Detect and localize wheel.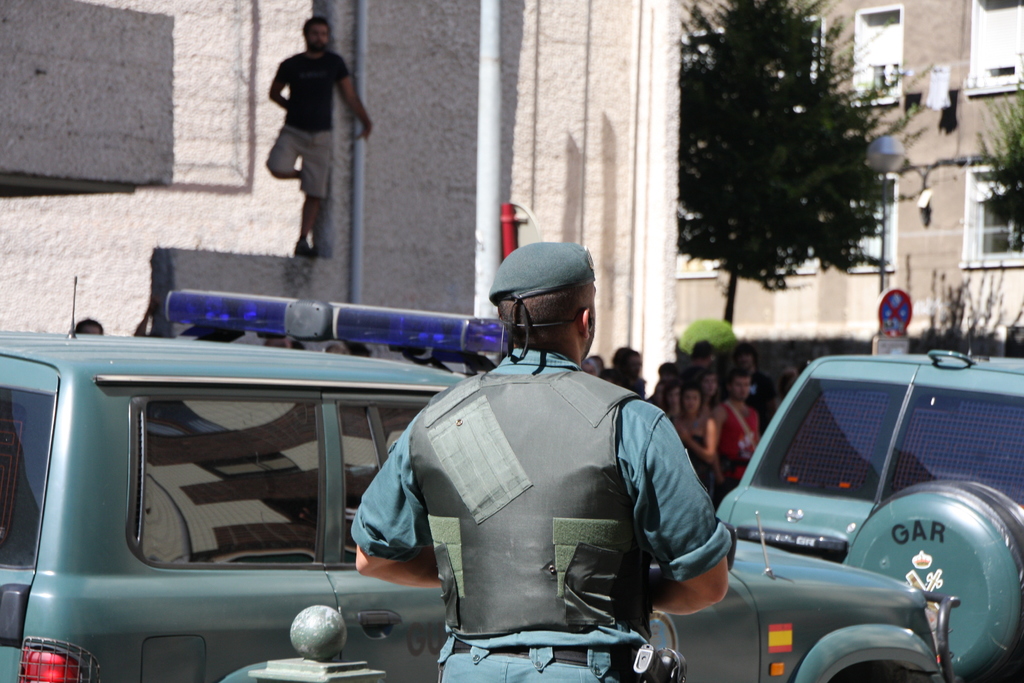
Localized at [845,481,1023,682].
